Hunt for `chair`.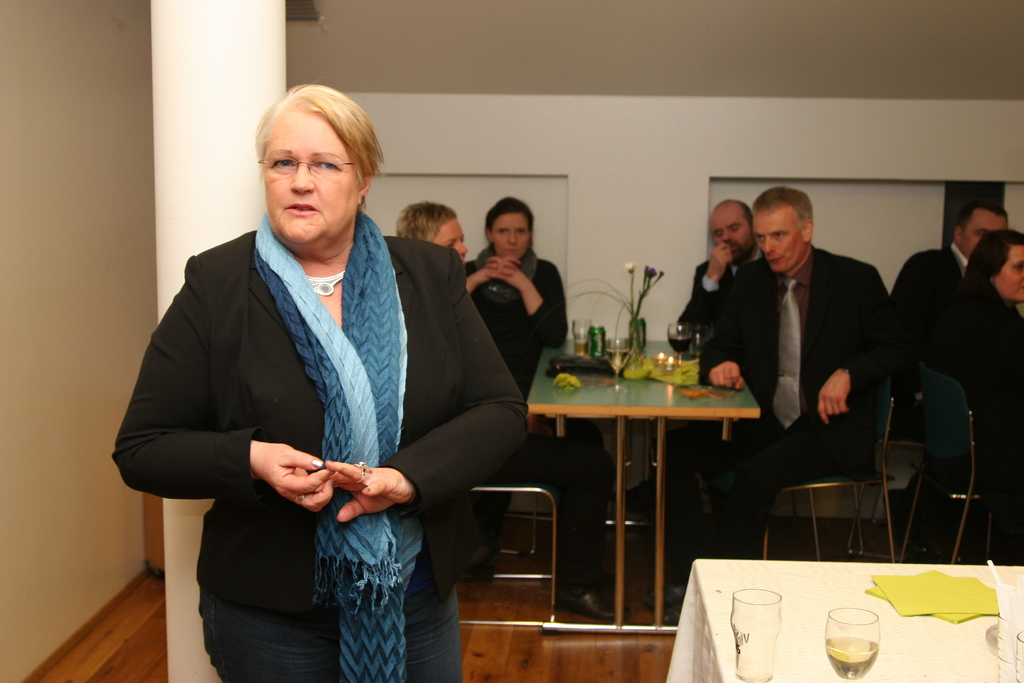
Hunted down at 758, 374, 897, 565.
